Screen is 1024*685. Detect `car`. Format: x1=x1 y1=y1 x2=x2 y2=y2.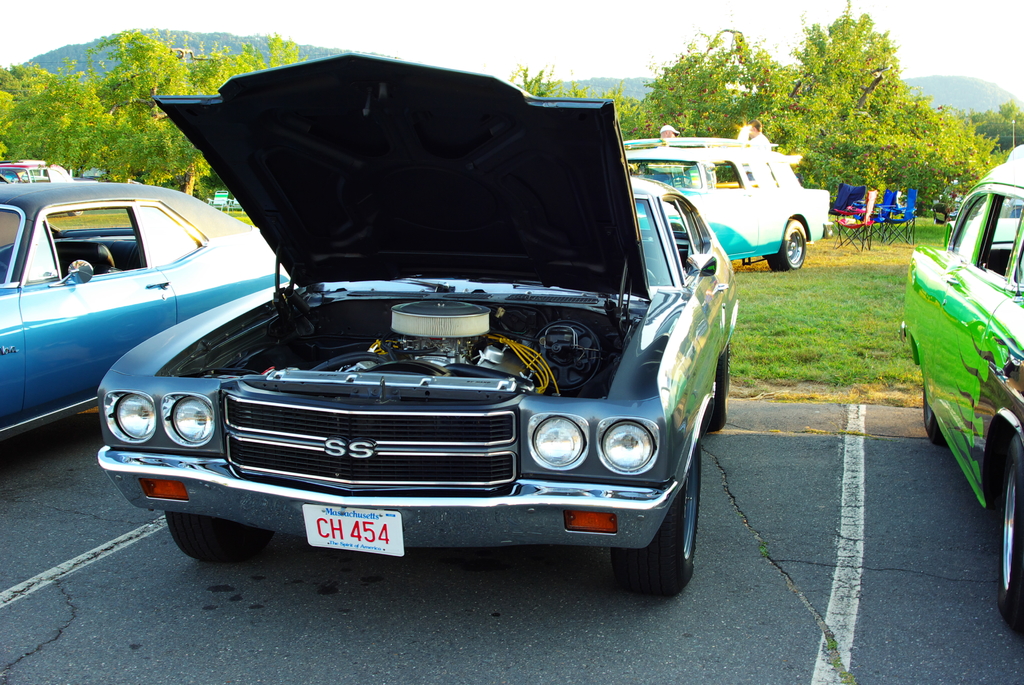
x1=621 y1=145 x2=836 y2=272.
